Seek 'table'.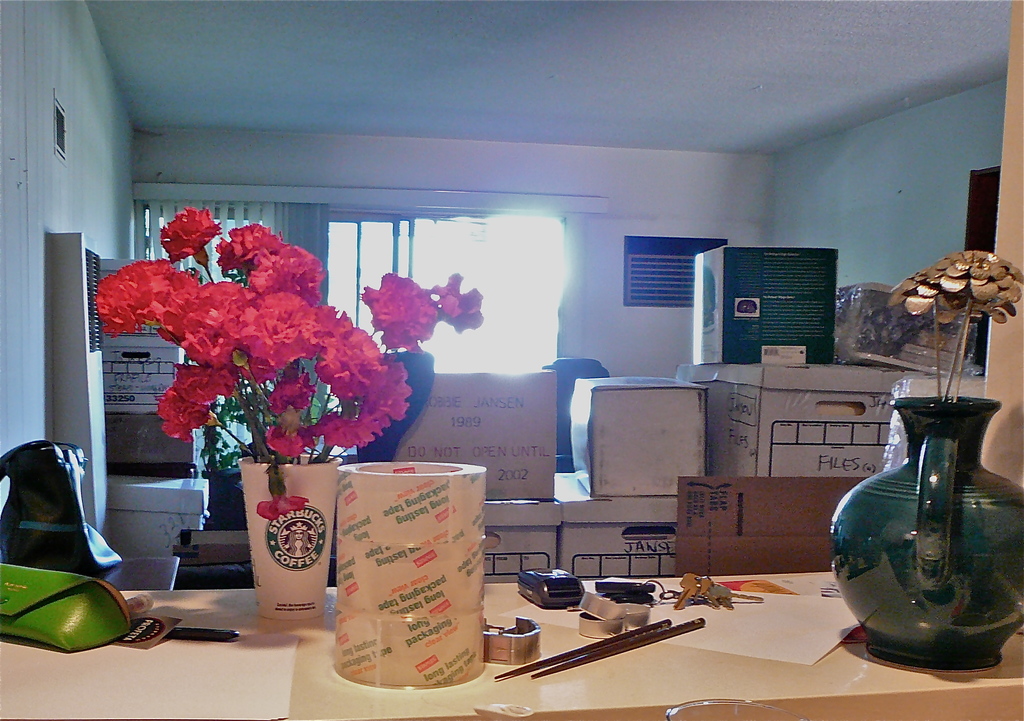
locate(0, 568, 1023, 720).
